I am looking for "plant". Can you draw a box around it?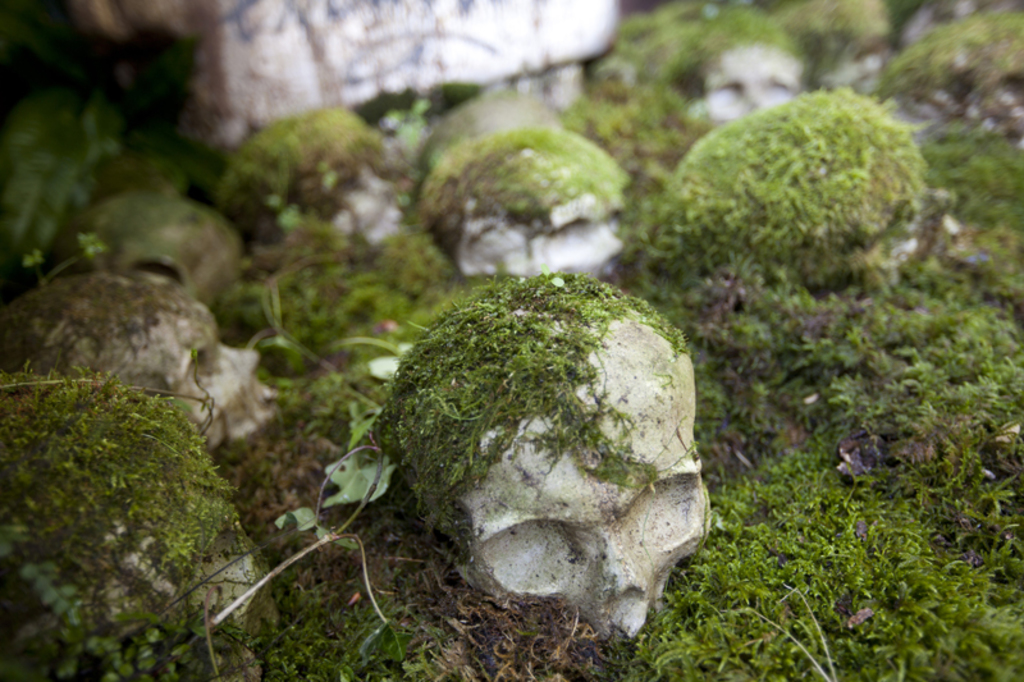
Sure, the bounding box is {"left": 0, "top": 0, "right": 163, "bottom": 310}.
